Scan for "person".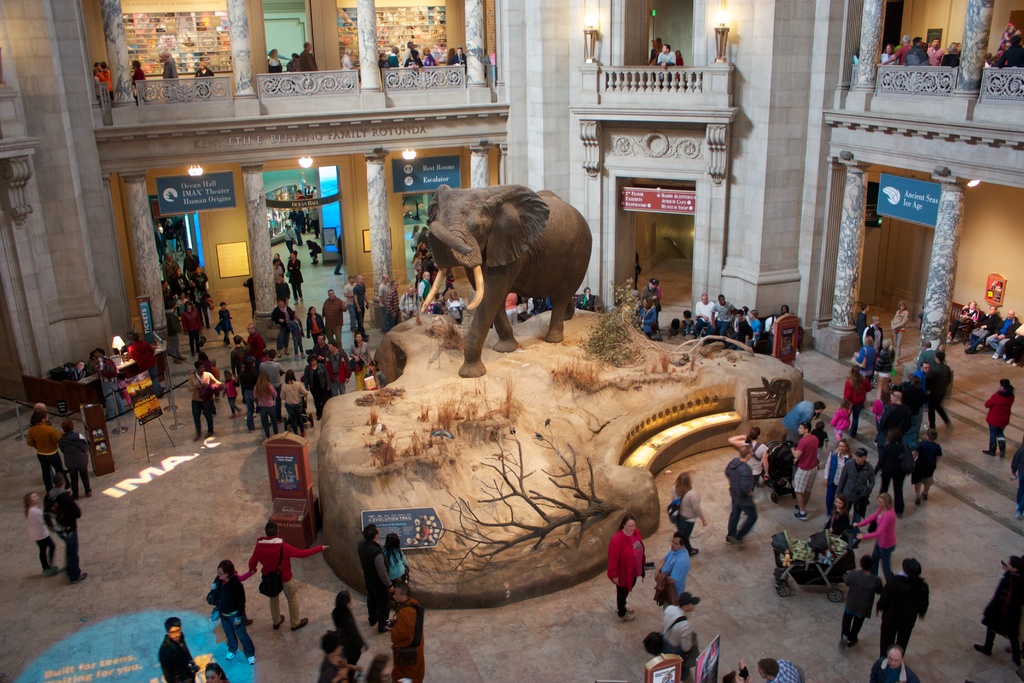
Scan result: 829 398 854 441.
